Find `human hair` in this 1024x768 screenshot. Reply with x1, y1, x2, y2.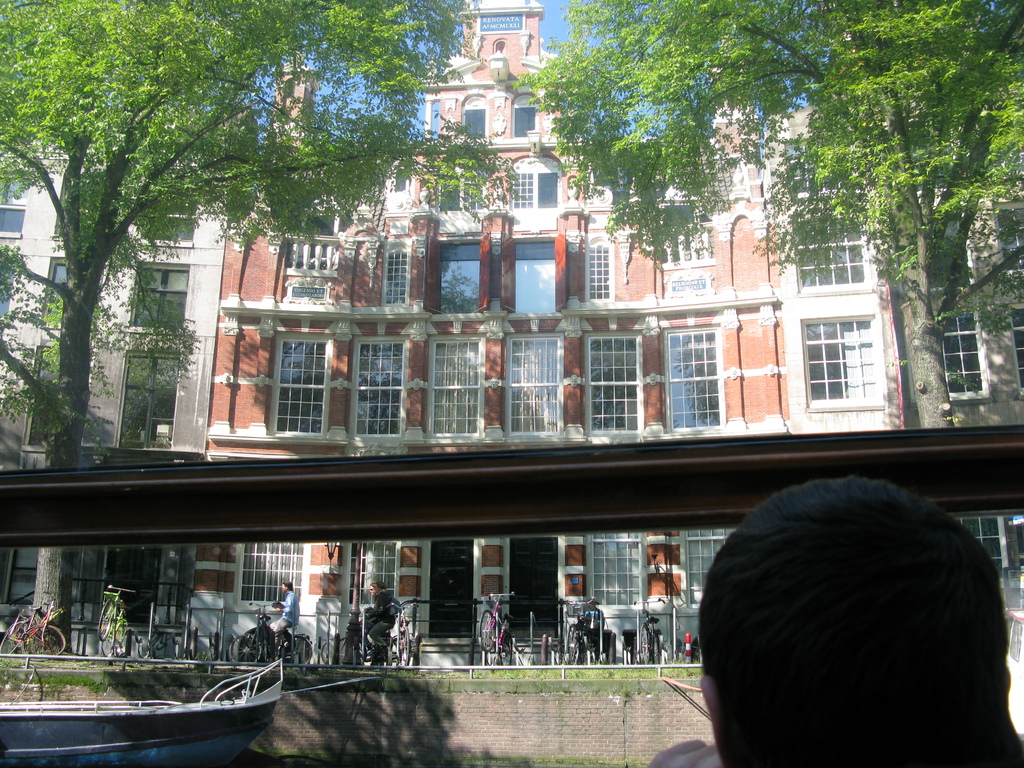
282, 579, 294, 596.
